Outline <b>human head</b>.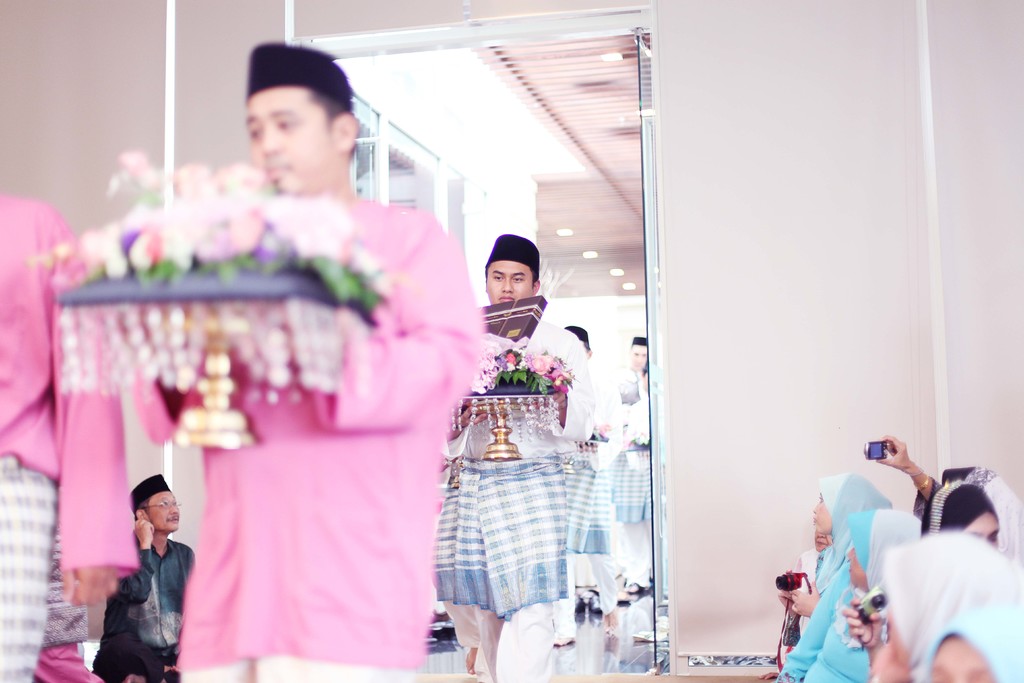
Outline: bbox=[233, 40, 364, 190].
